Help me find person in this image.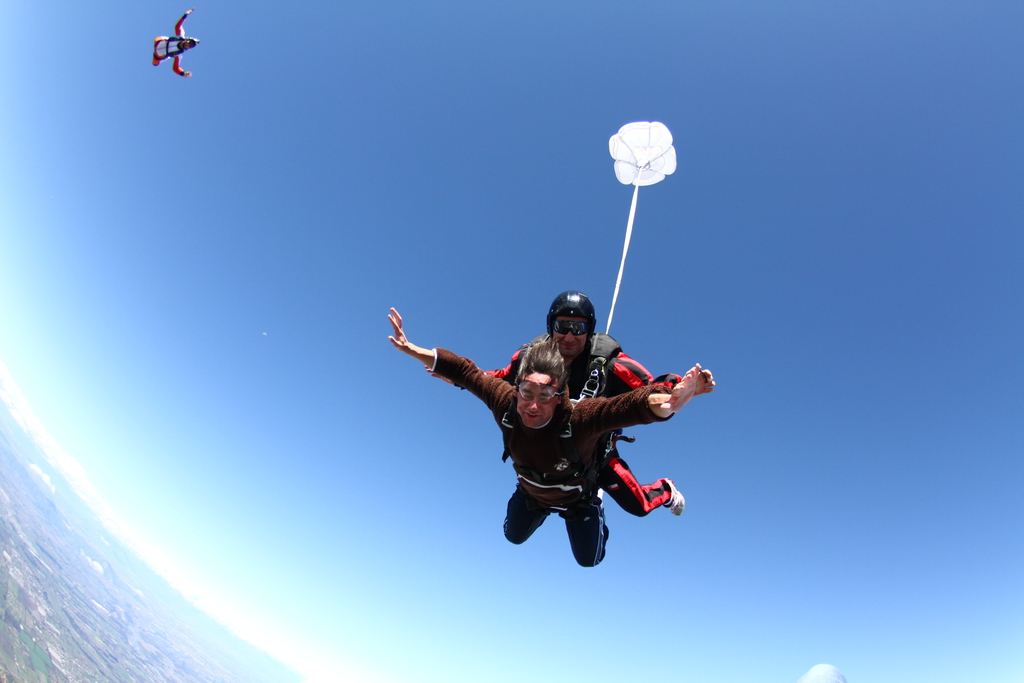
Found it: (154,6,199,76).
